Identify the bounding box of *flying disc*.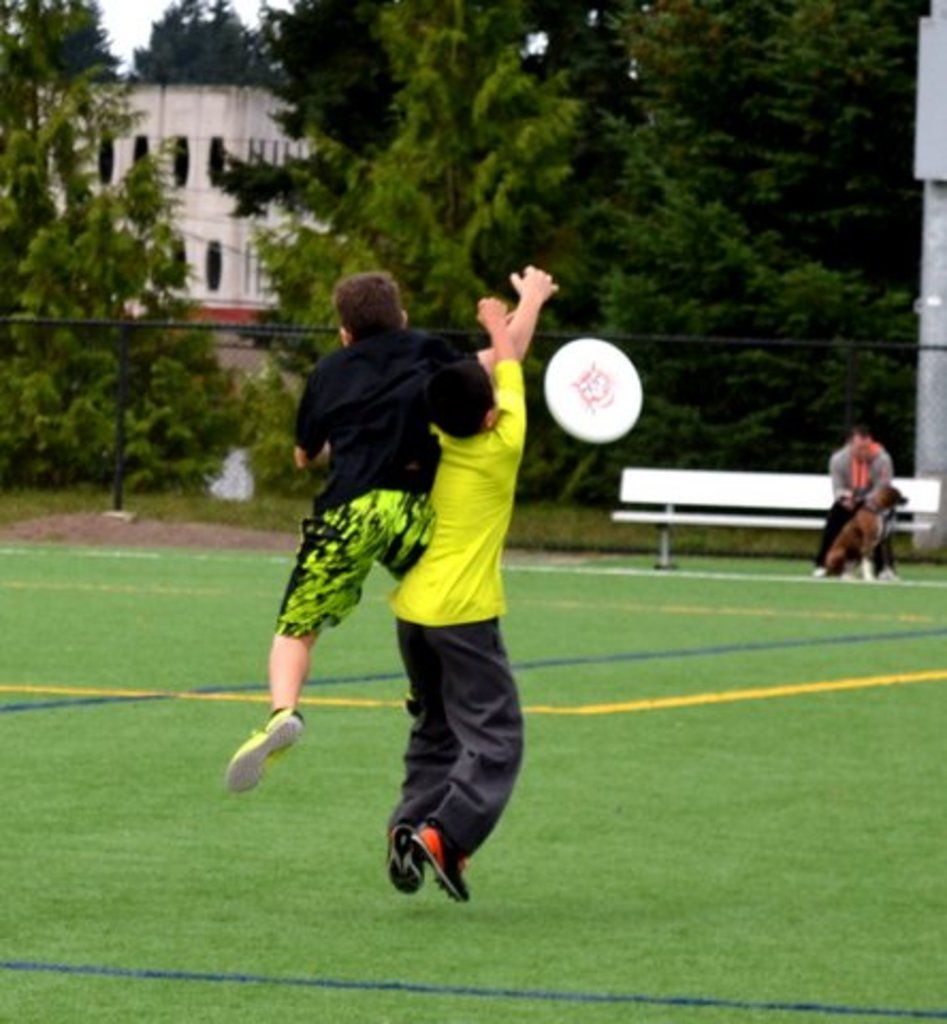
pyautogui.locateOnScreen(544, 337, 644, 446).
